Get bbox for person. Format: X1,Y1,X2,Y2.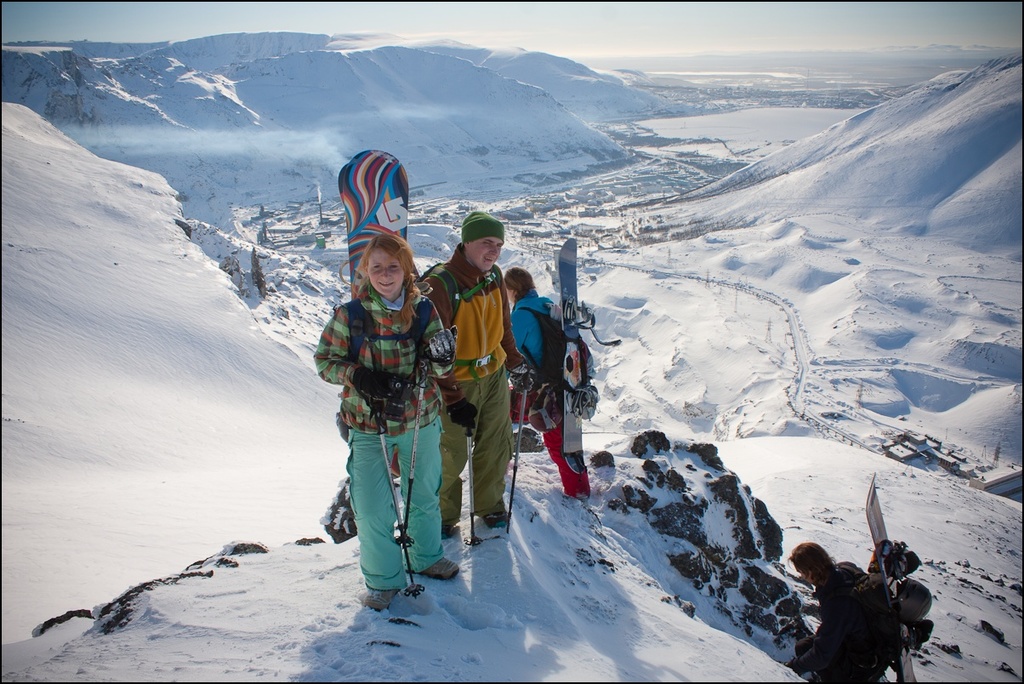
417,209,515,546.
